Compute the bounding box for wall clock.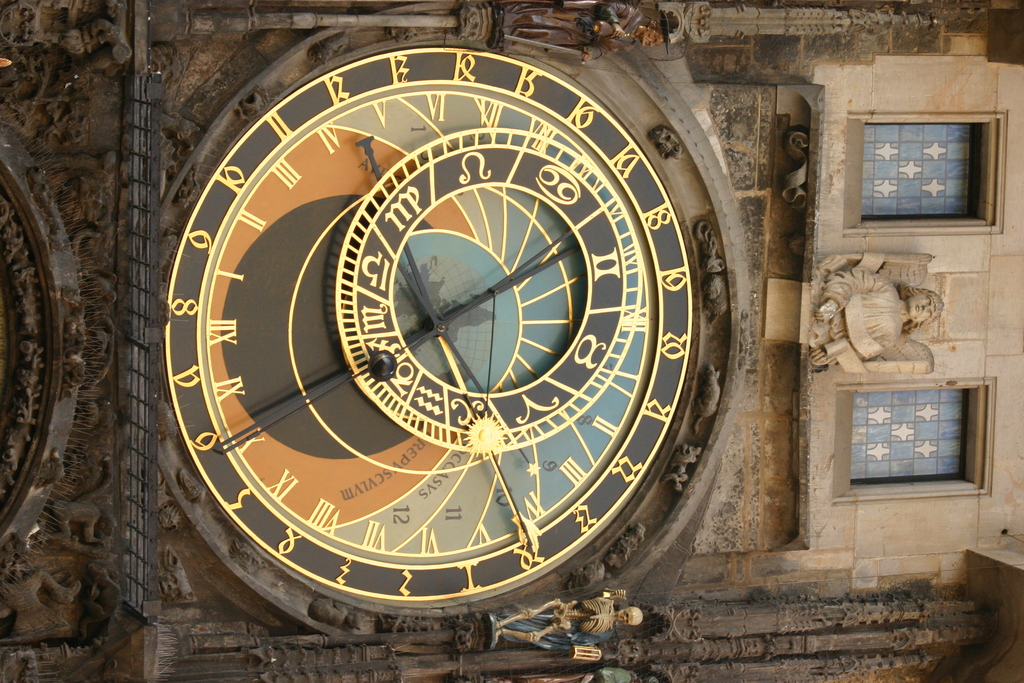
(184,48,760,646).
